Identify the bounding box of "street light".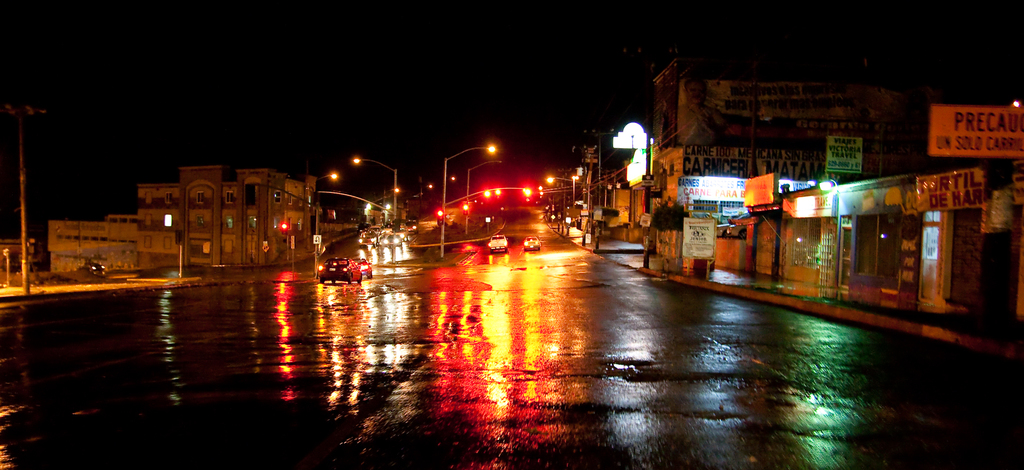
rect(438, 137, 503, 269).
